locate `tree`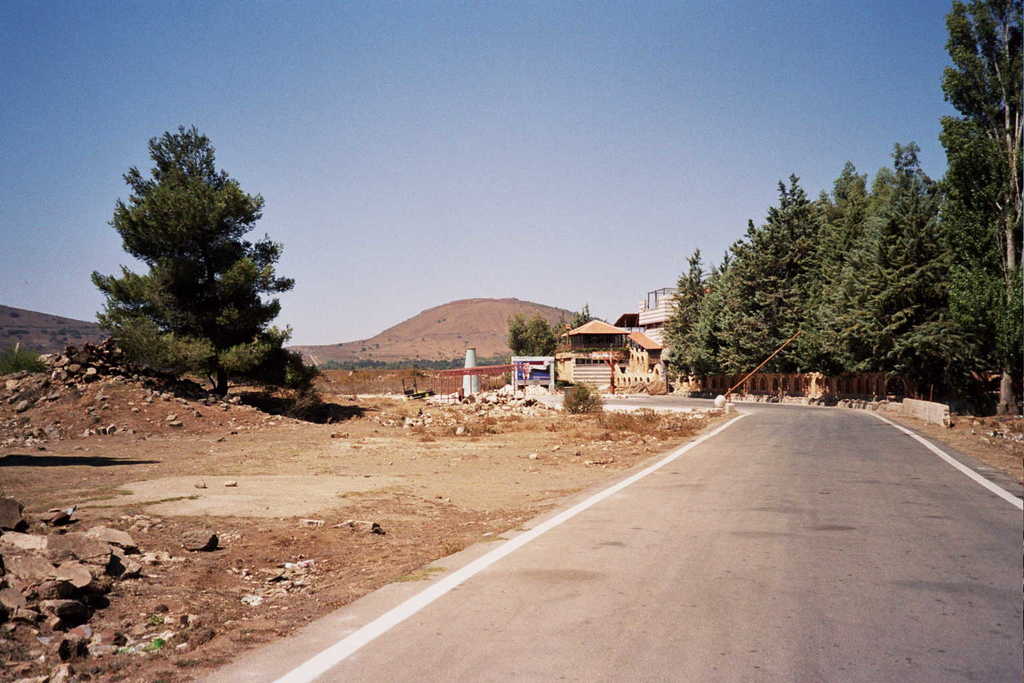
left=107, top=122, right=319, bottom=394
